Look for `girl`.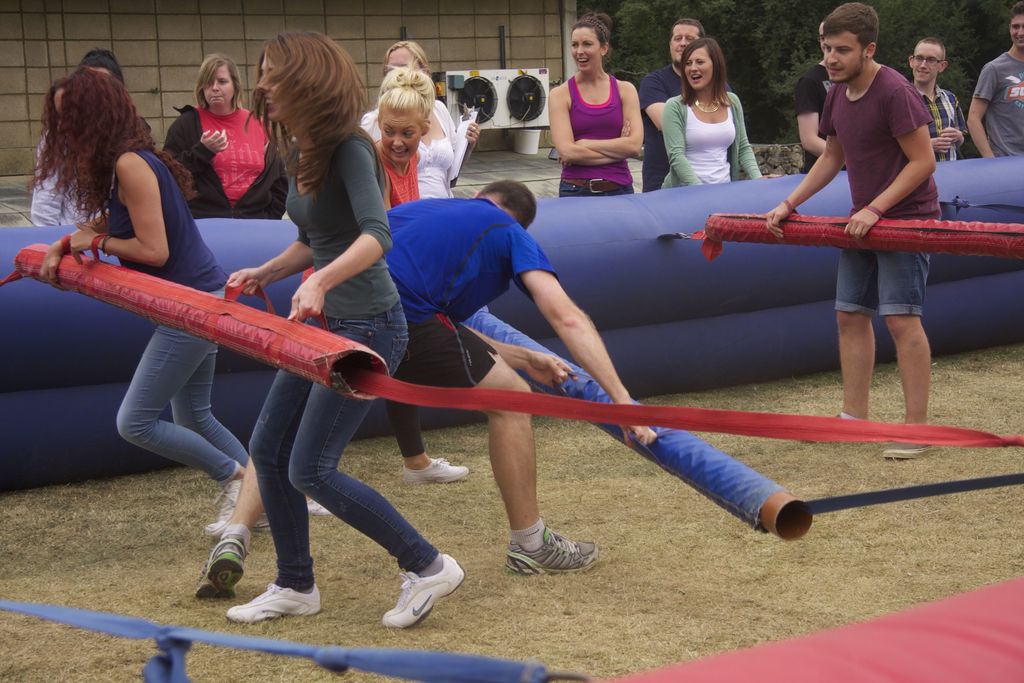
Found: 220, 32, 461, 627.
